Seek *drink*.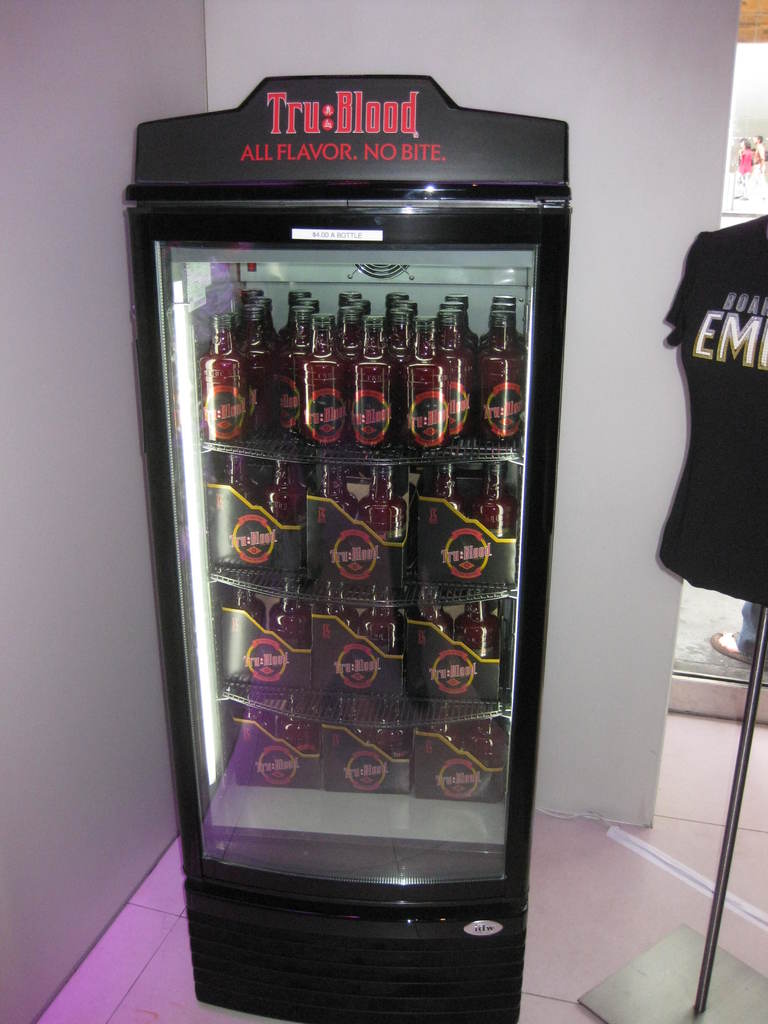
228,573,262,627.
